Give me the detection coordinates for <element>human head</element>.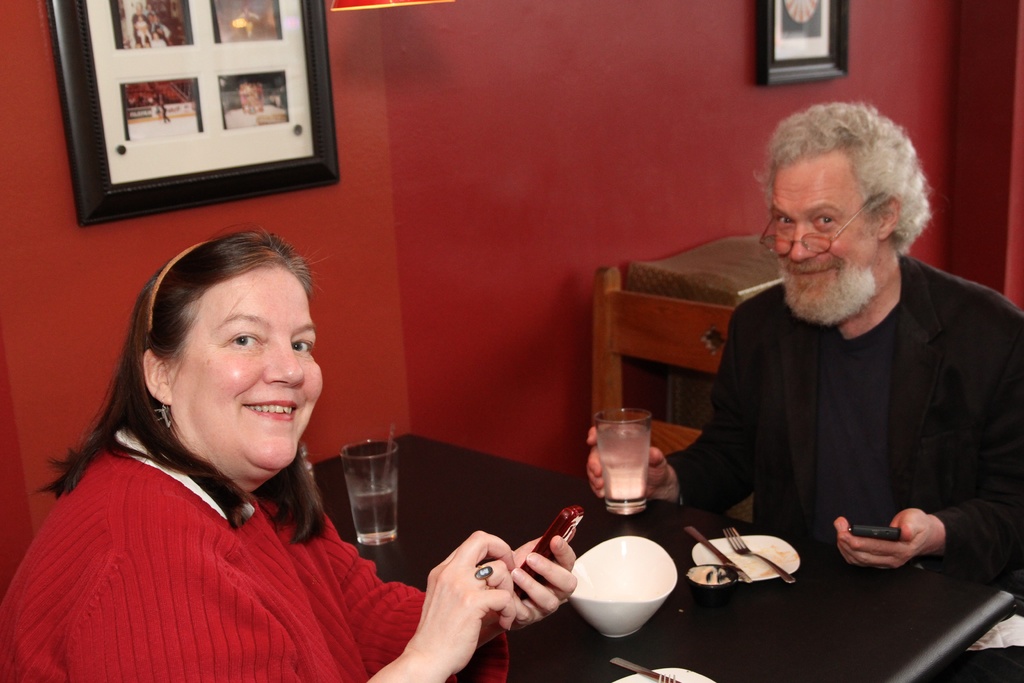
[left=129, top=227, right=317, bottom=451].
